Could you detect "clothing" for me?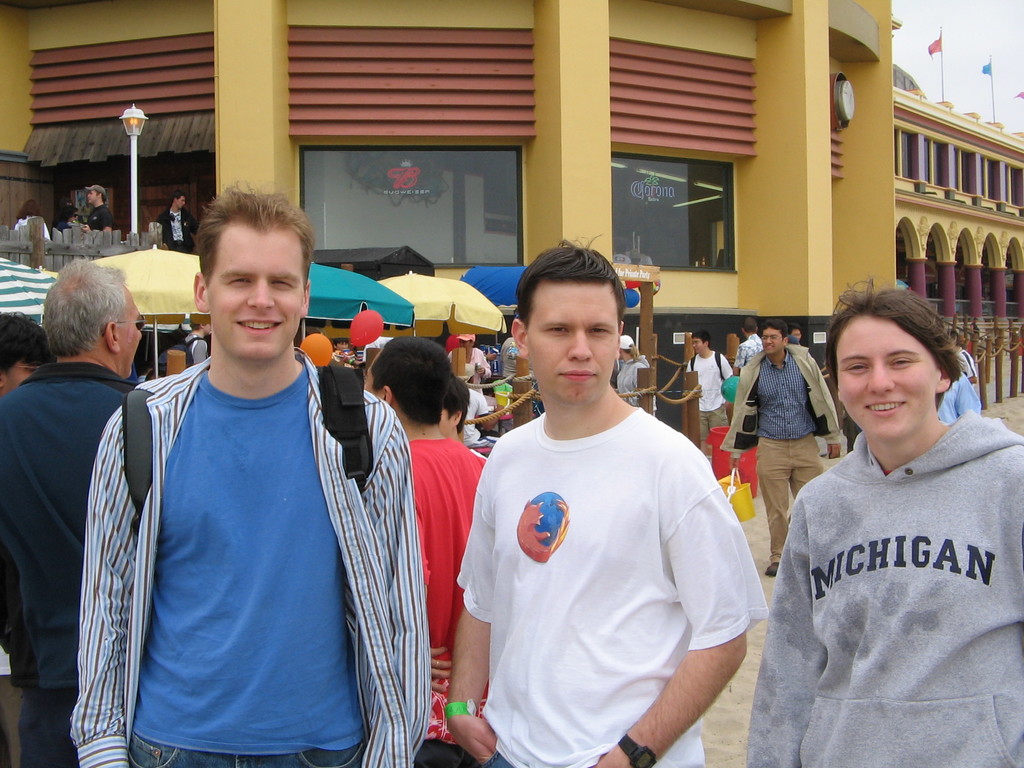
Detection result: [724, 337, 847, 569].
